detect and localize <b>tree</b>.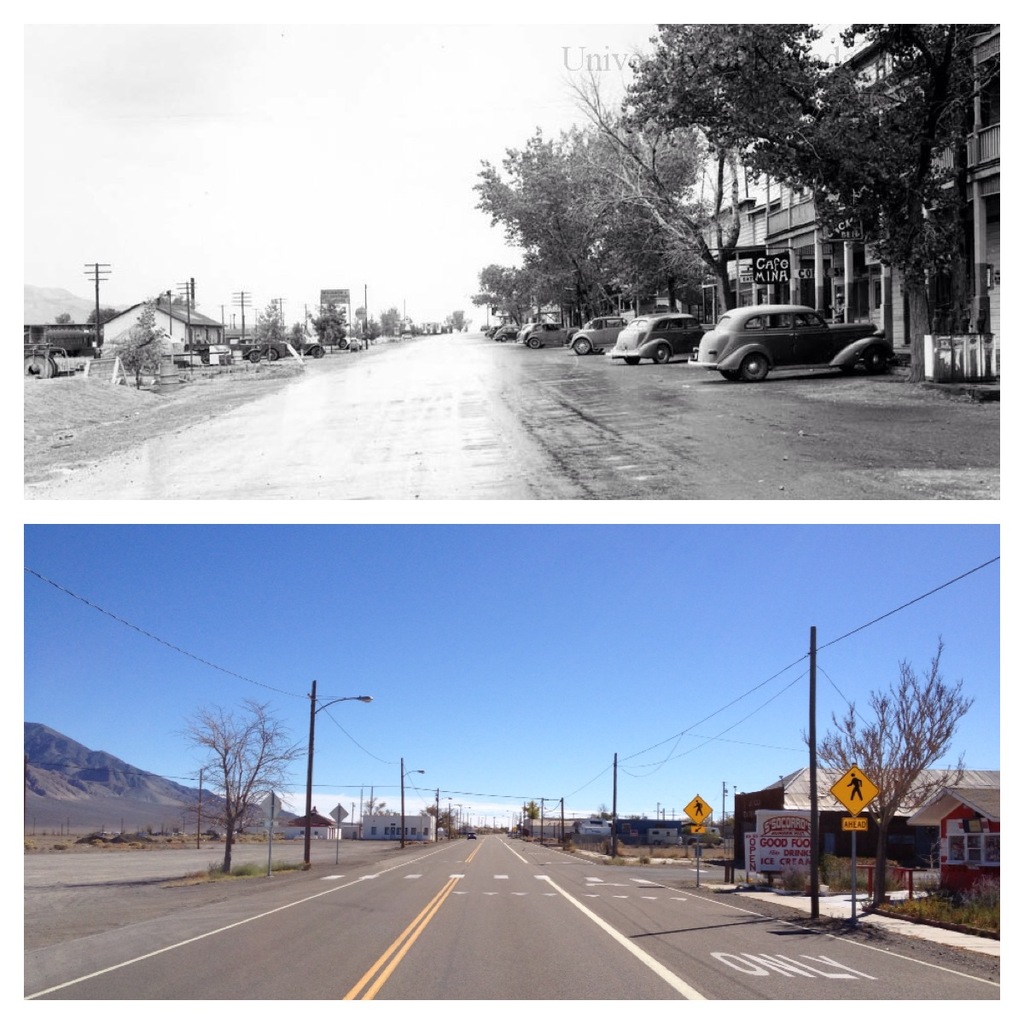
Localized at 800/634/977/907.
